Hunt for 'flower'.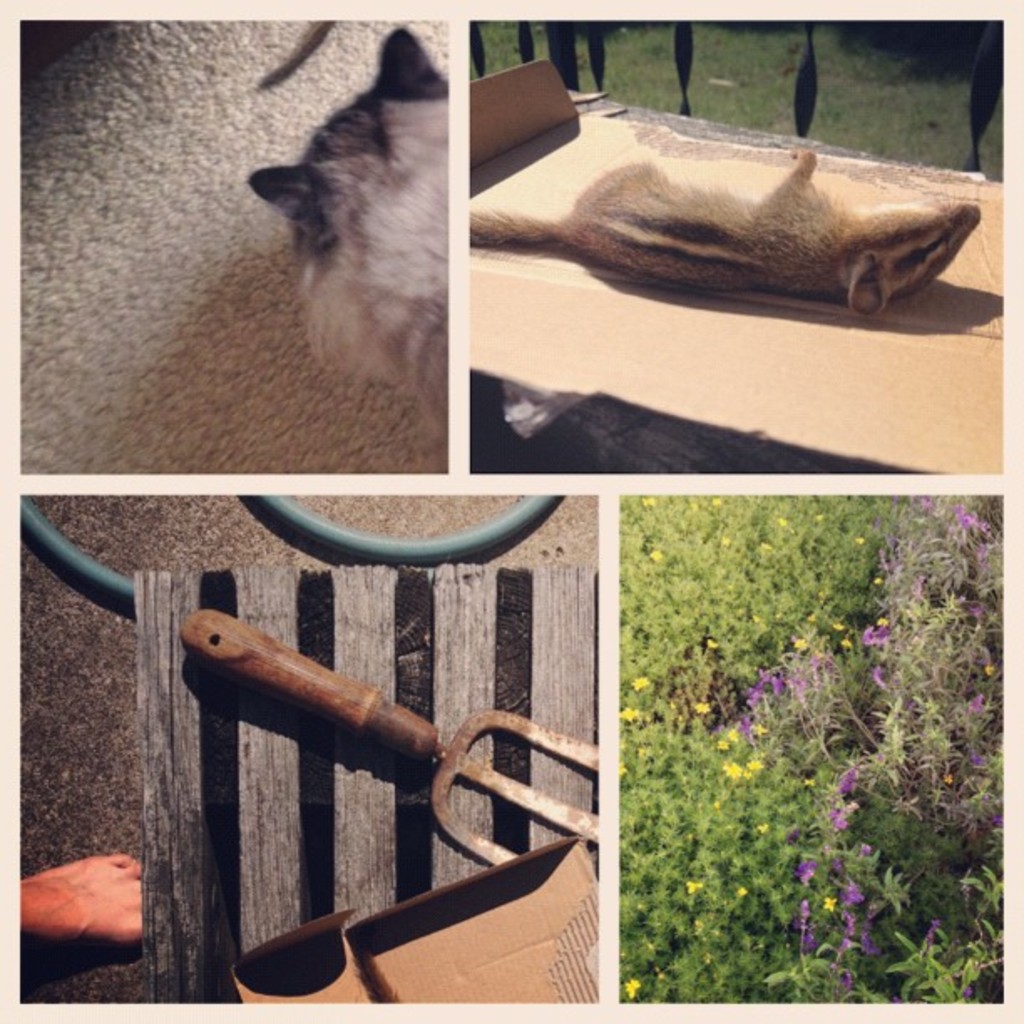
Hunted down at x1=632, y1=673, x2=643, y2=693.
